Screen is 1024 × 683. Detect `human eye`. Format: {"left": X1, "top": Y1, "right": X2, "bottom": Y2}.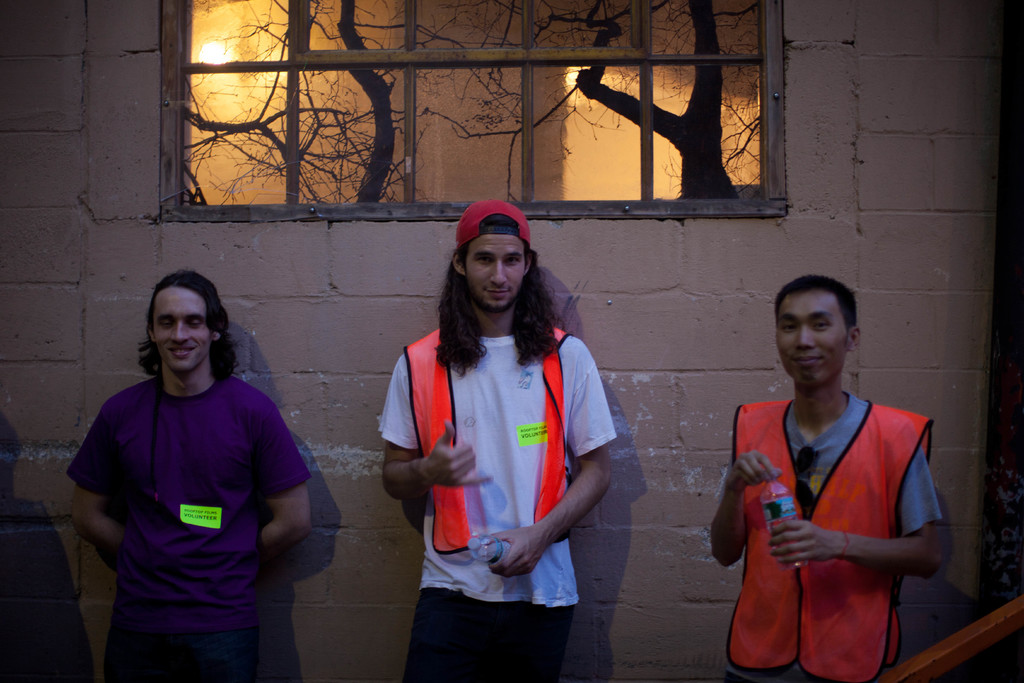
{"left": 811, "top": 321, "right": 831, "bottom": 331}.
